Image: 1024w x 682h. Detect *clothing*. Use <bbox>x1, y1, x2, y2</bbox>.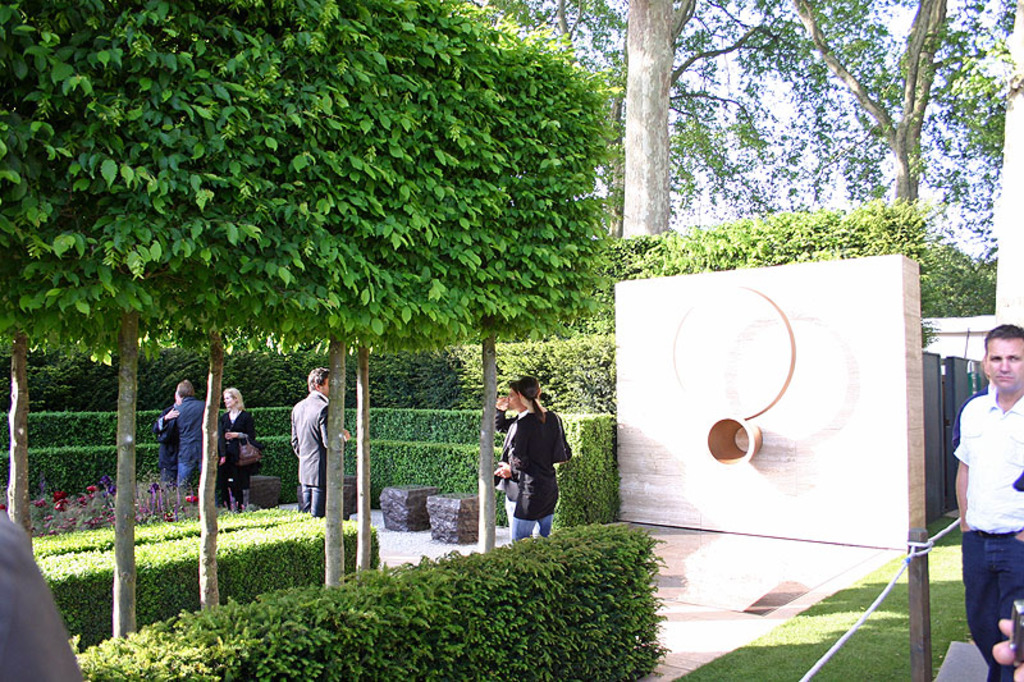
<bbox>952, 384, 1023, 676</bbox>.
